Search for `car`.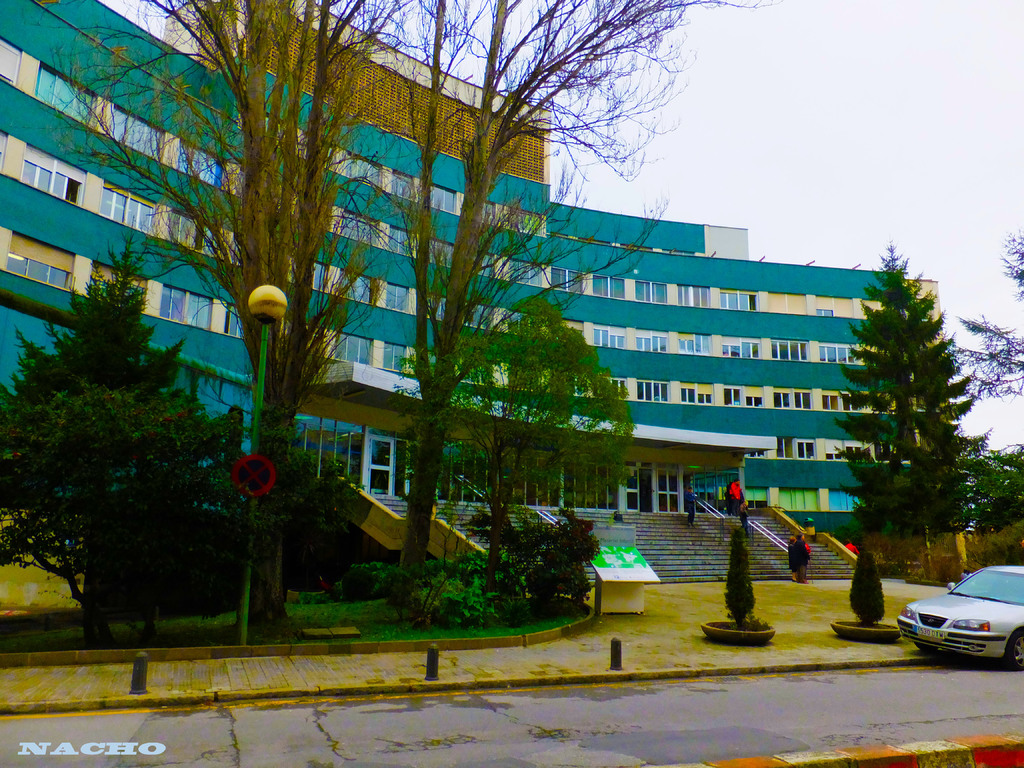
Found at Rect(892, 563, 1023, 671).
